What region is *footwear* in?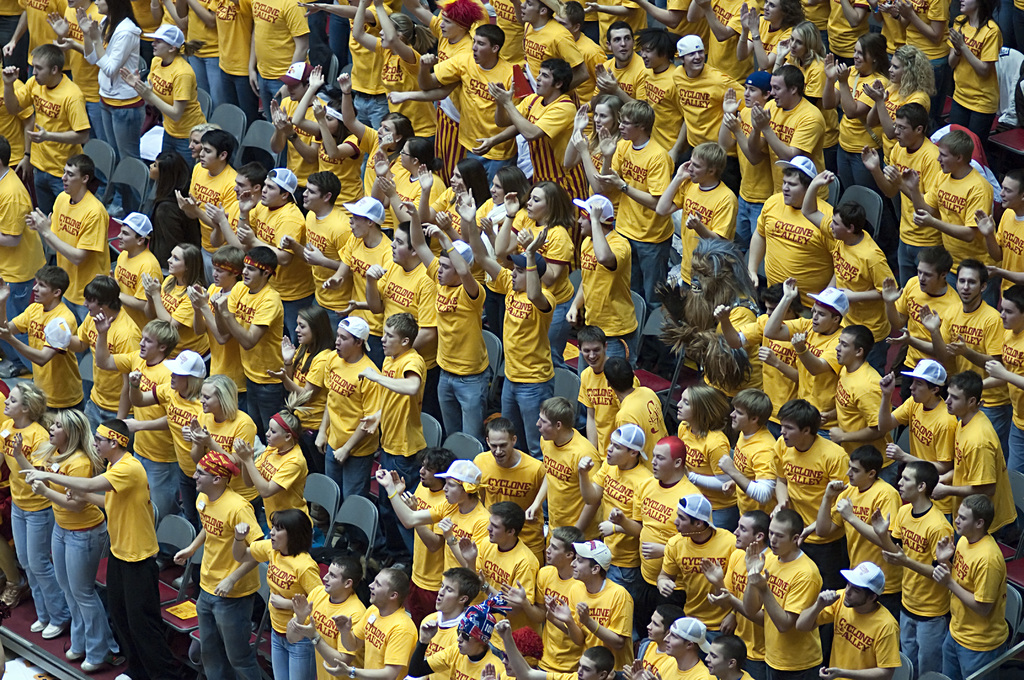
0:581:34:622.
